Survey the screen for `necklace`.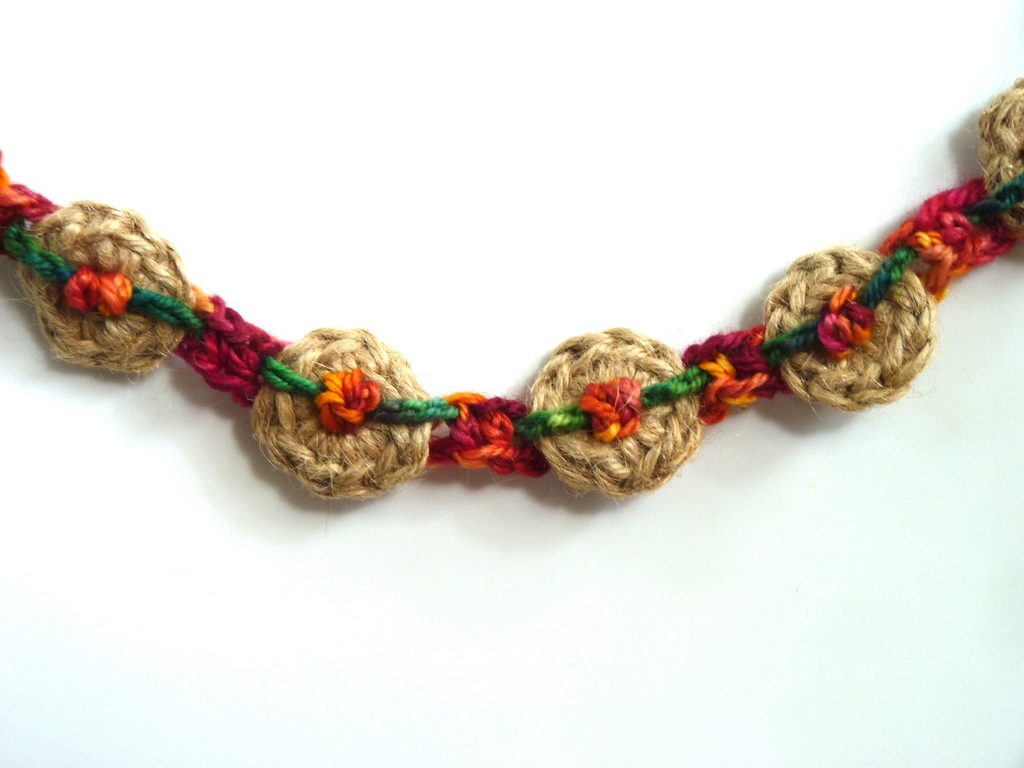
Survey found: (left=24, top=138, right=1023, bottom=563).
